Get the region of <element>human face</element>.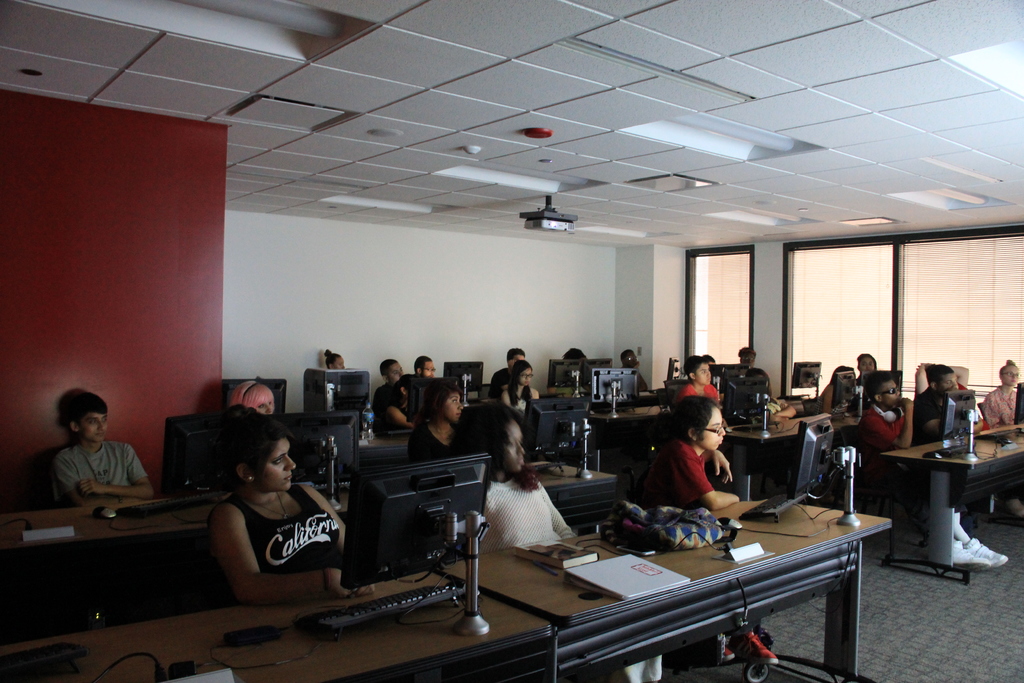
detection(881, 374, 899, 407).
